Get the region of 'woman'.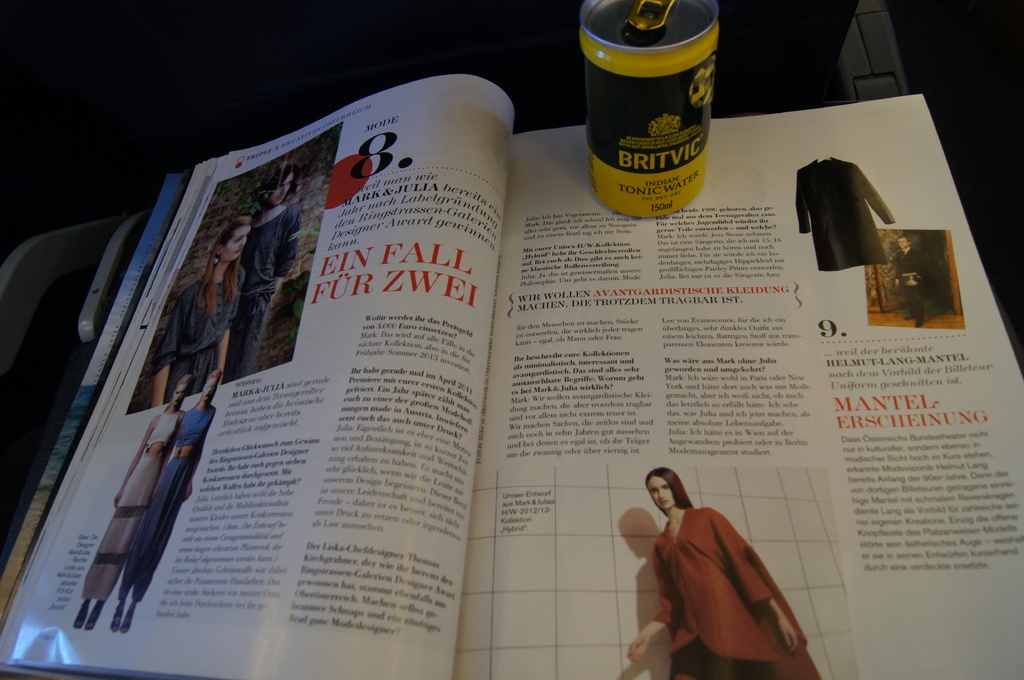
select_region(147, 211, 257, 410).
